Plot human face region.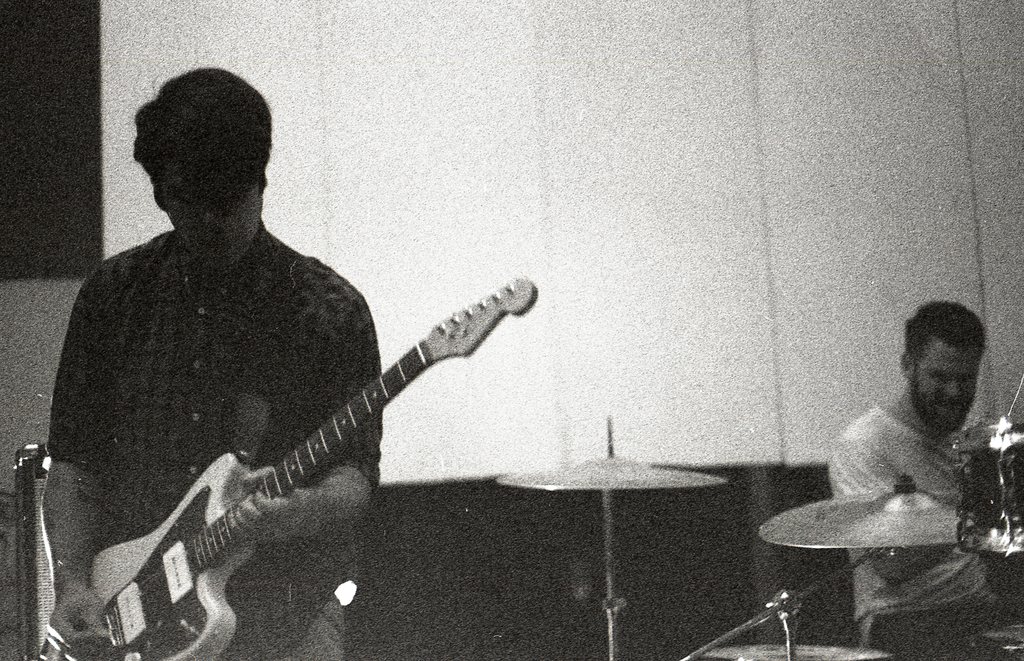
Plotted at <box>918,341,982,421</box>.
